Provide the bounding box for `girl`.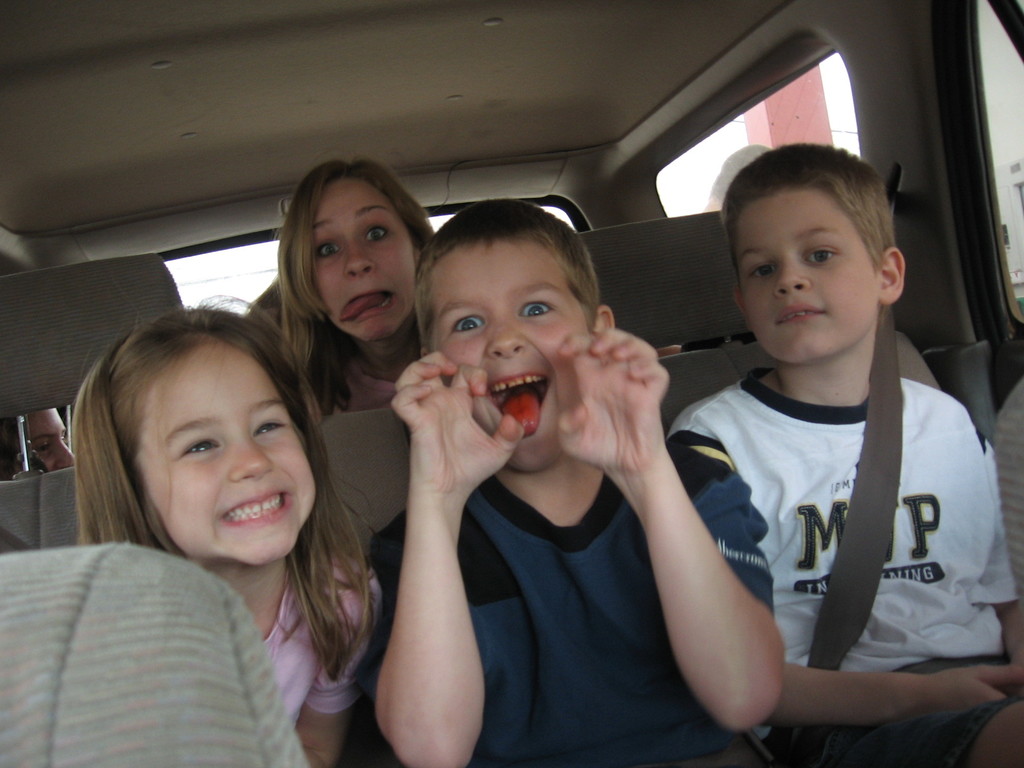
select_region(74, 294, 385, 767).
